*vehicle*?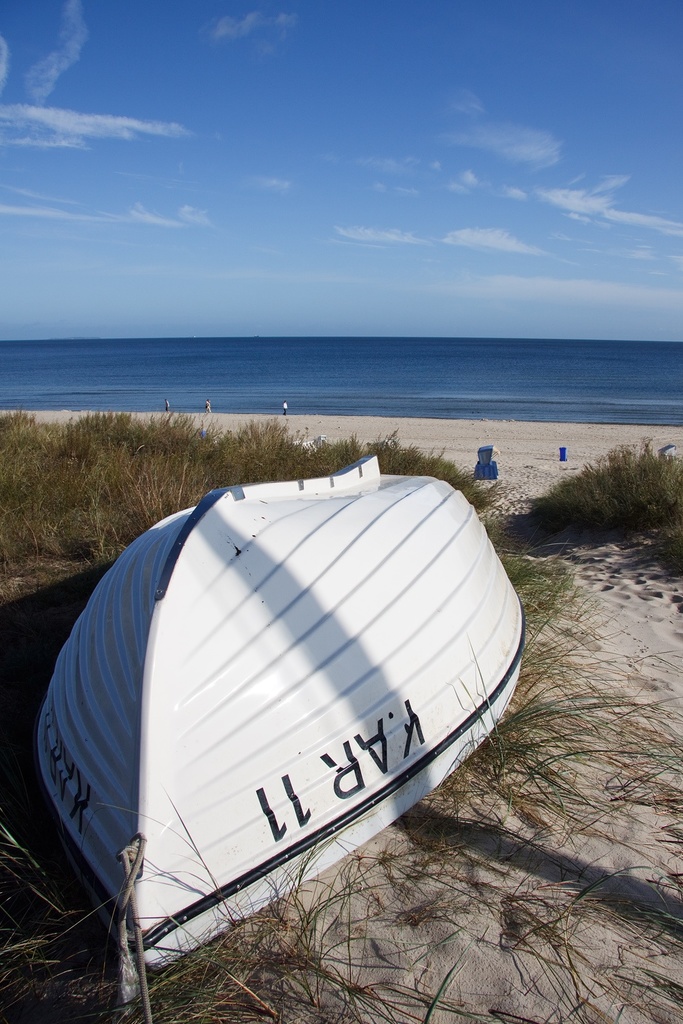
rect(33, 453, 527, 974)
